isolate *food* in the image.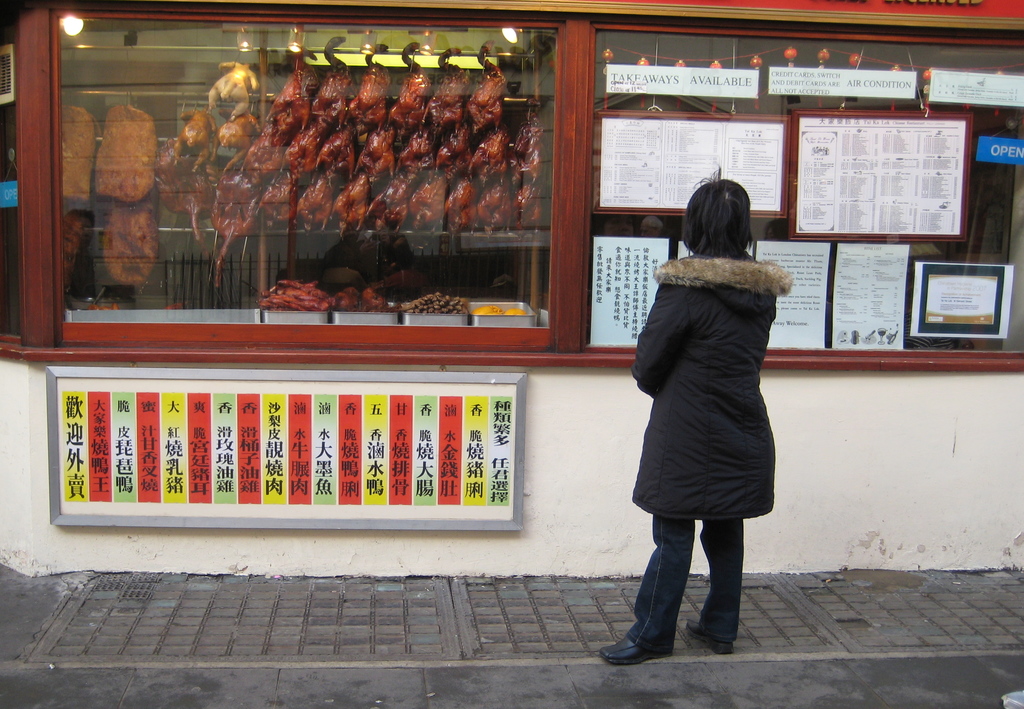
Isolated region: <box>155,139,218,239</box>.
